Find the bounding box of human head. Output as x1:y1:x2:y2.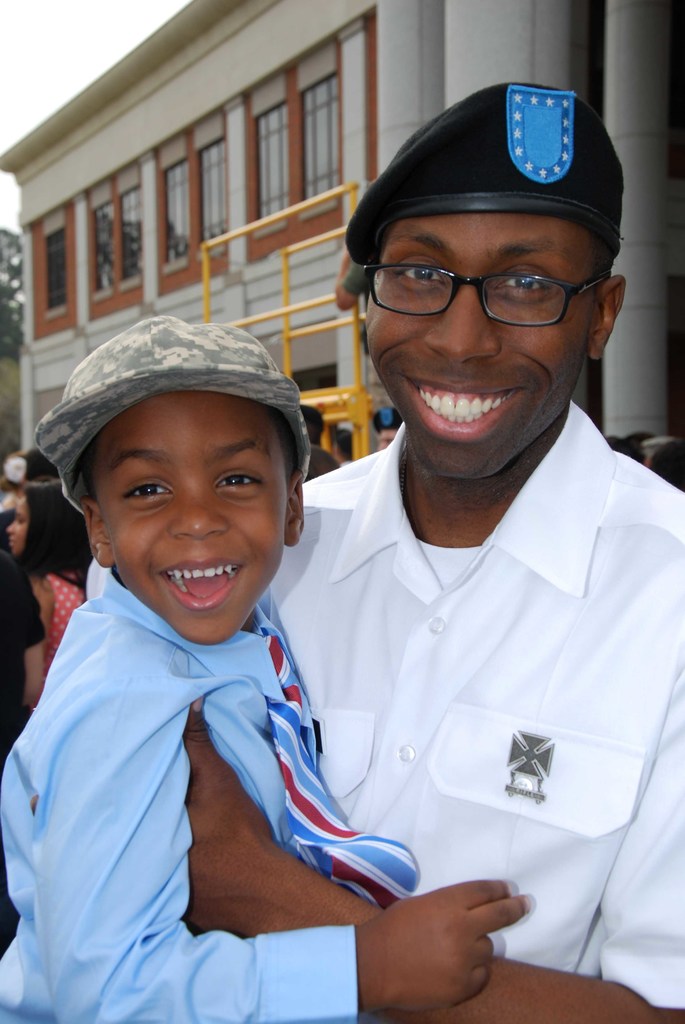
10:447:61:496.
